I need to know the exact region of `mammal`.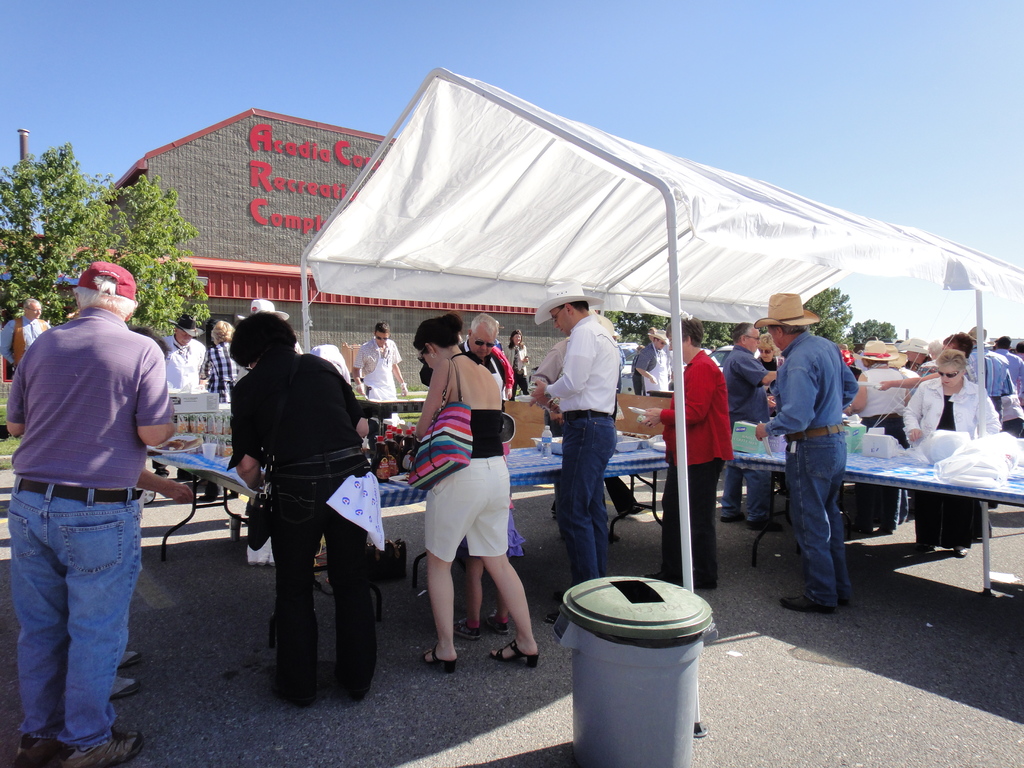
Region: select_region(534, 328, 630, 532).
